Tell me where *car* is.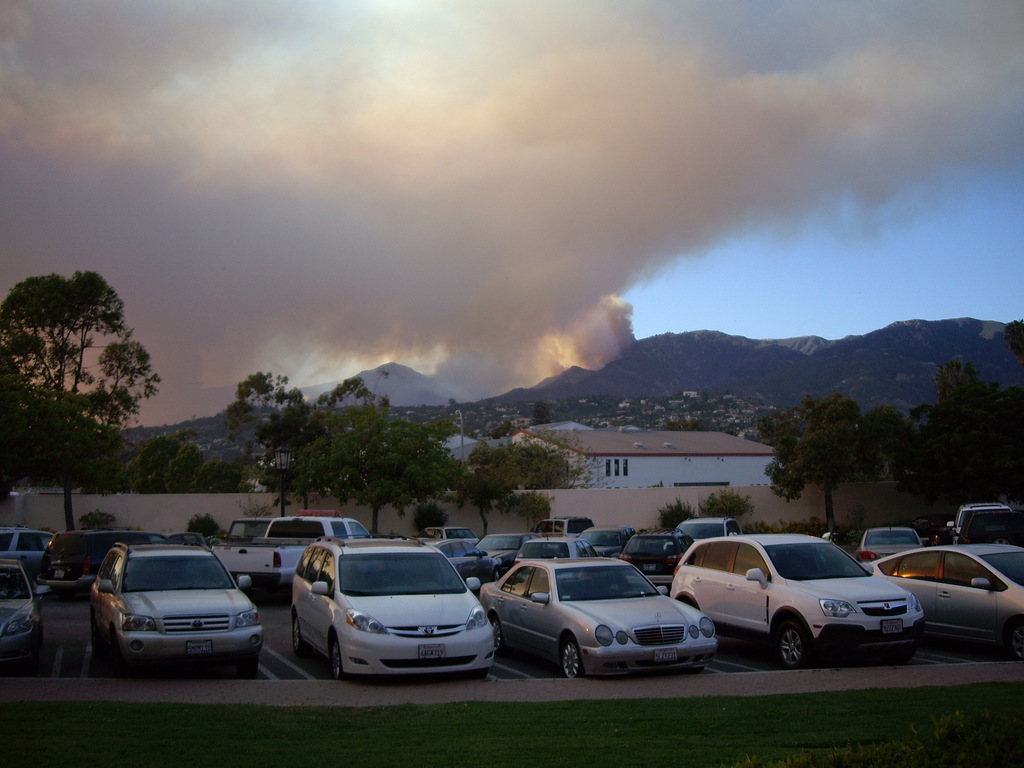
*car* is at l=81, t=543, r=275, b=676.
